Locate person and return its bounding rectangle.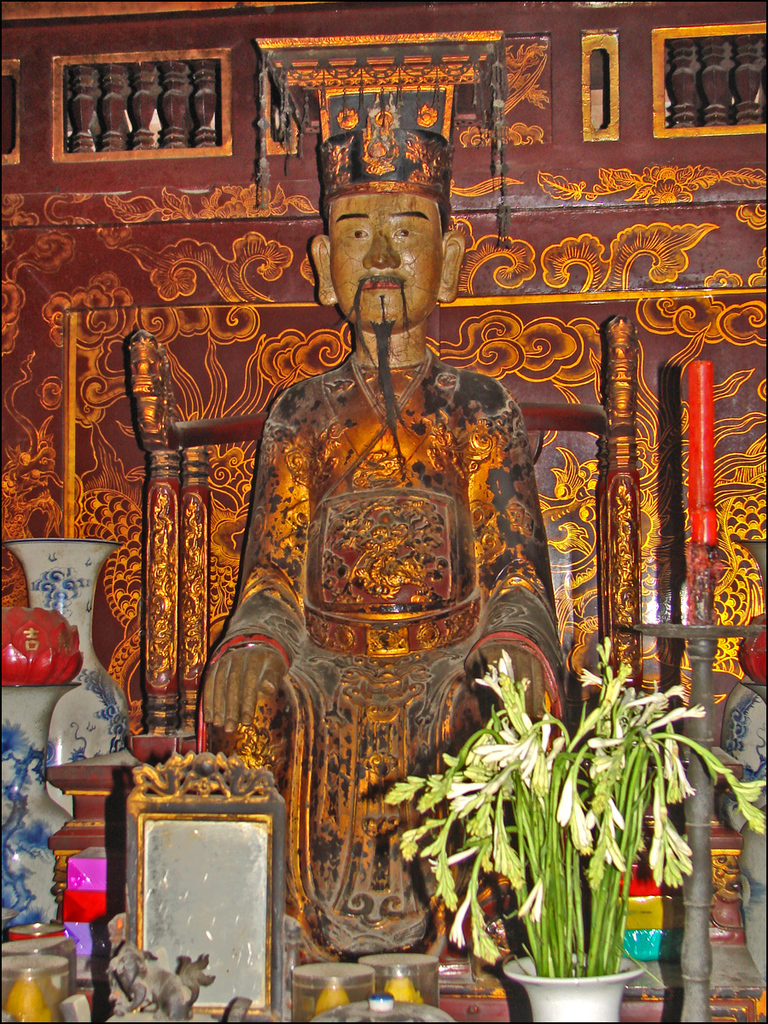
rect(200, 127, 565, 963).
